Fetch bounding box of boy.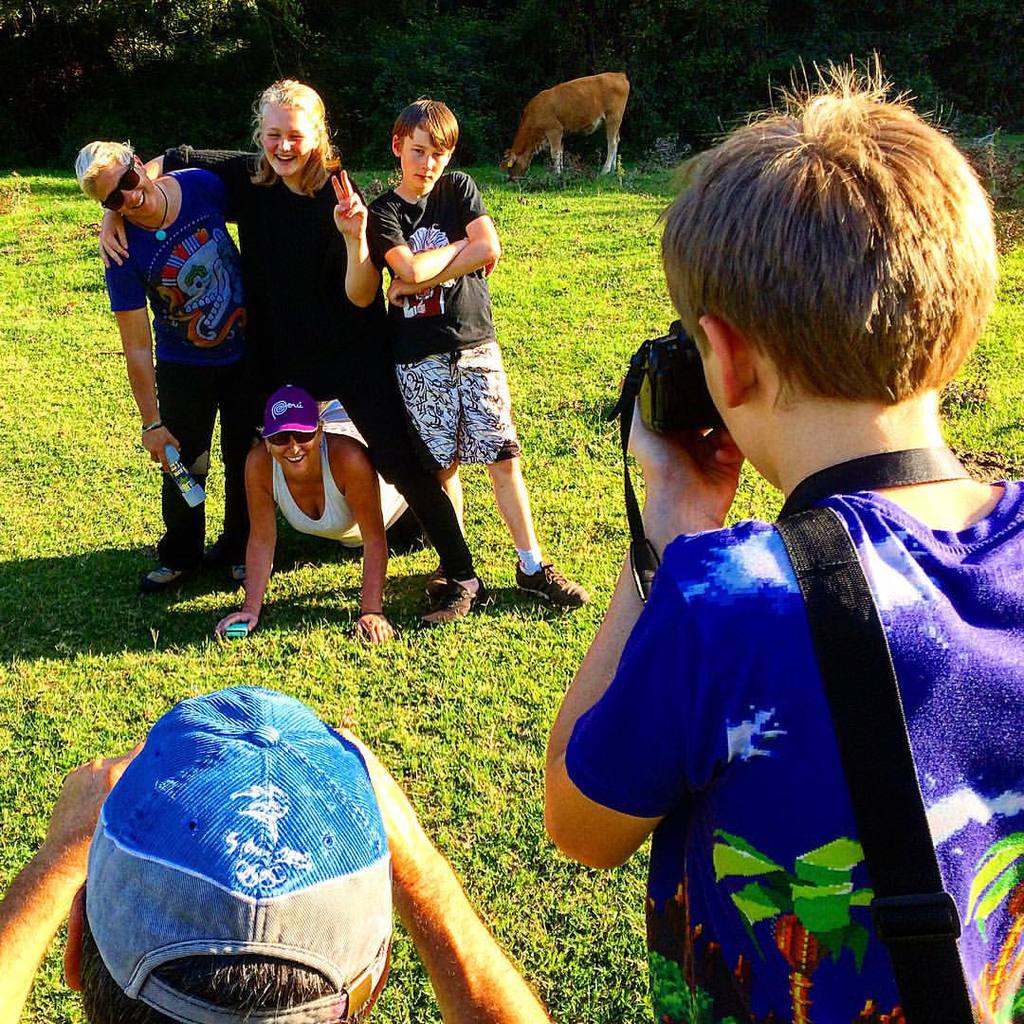
Bbox: [left=542, top=45, right=1023, bottom=1023].
